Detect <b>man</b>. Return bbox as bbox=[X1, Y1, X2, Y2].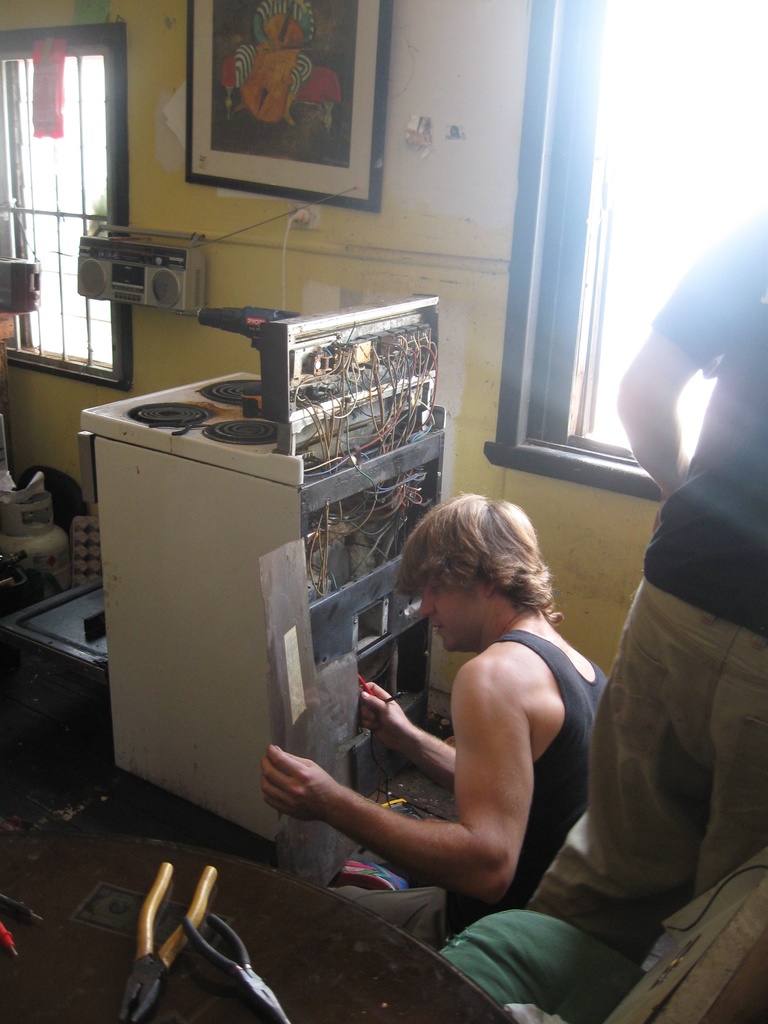
bbox=[253, 442, 652, 963].
